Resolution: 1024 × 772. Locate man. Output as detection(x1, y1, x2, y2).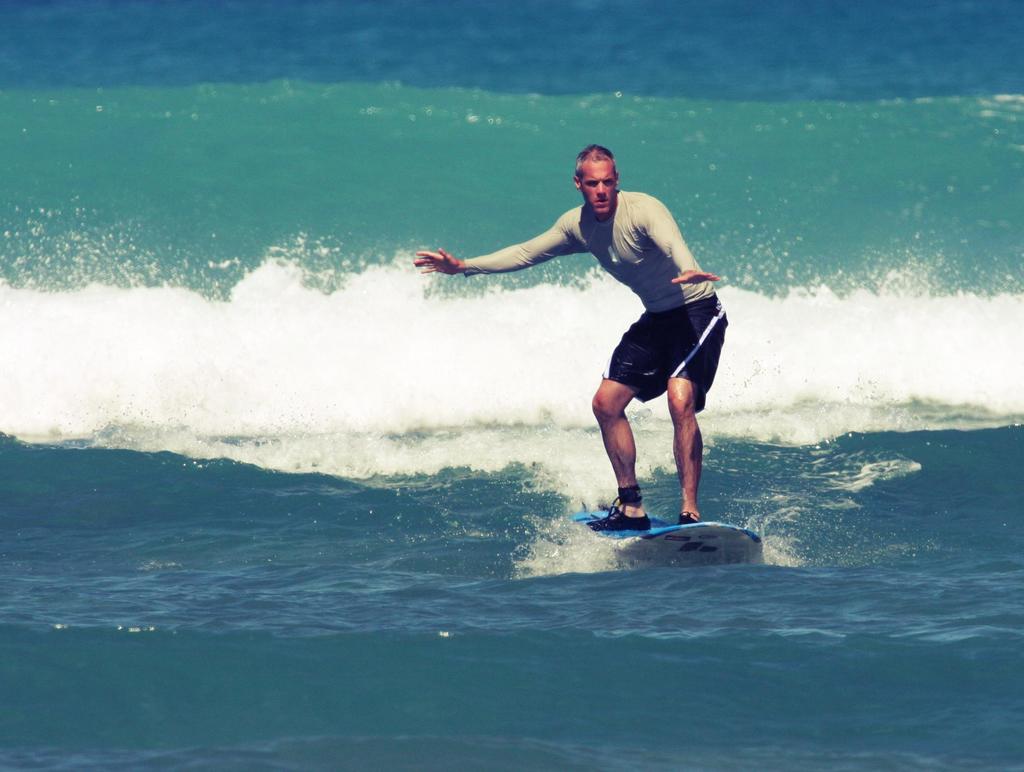
detection(426, 147, 749, 559).
